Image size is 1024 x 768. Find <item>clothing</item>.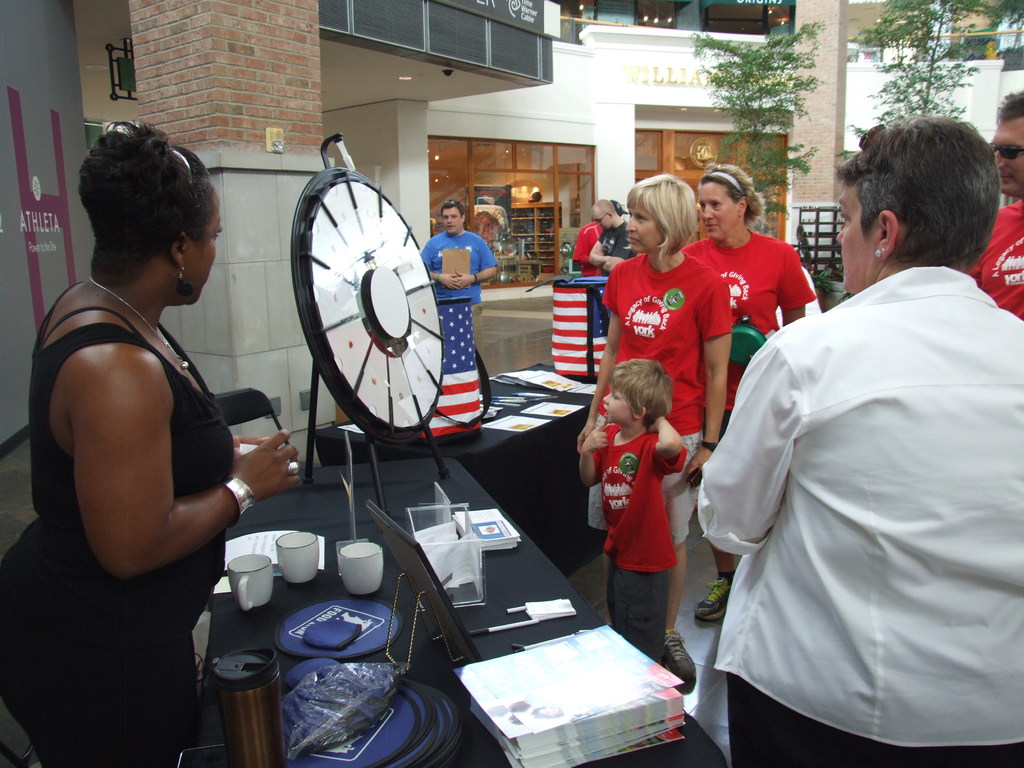
415, 225, 496, 362.
